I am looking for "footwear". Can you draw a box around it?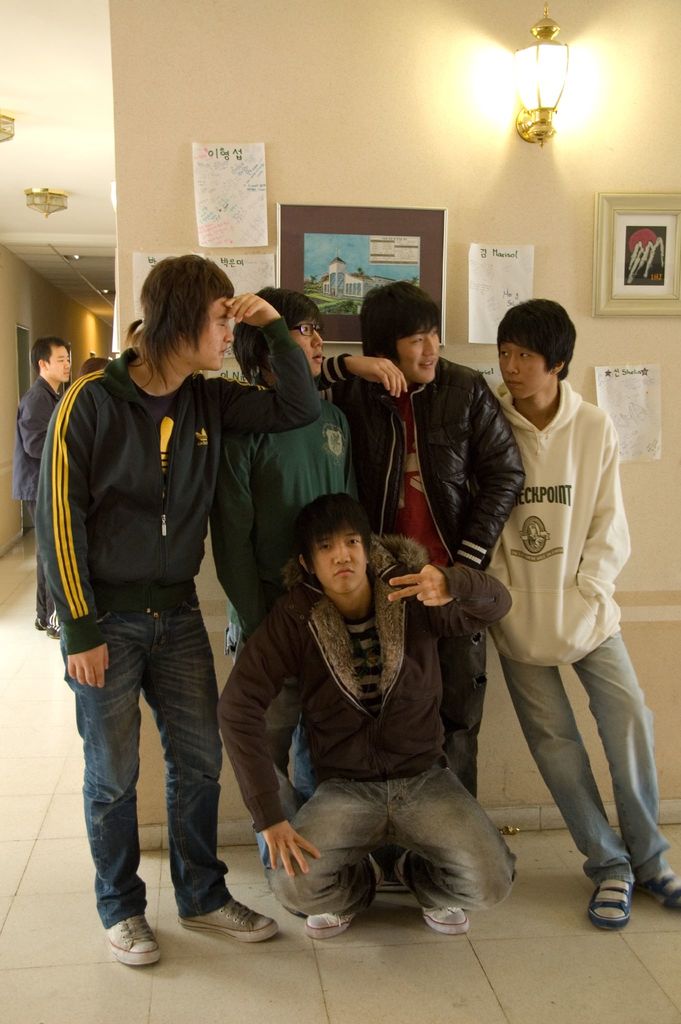
Sure, the bounding box is box(395, 844, 466, 932).
